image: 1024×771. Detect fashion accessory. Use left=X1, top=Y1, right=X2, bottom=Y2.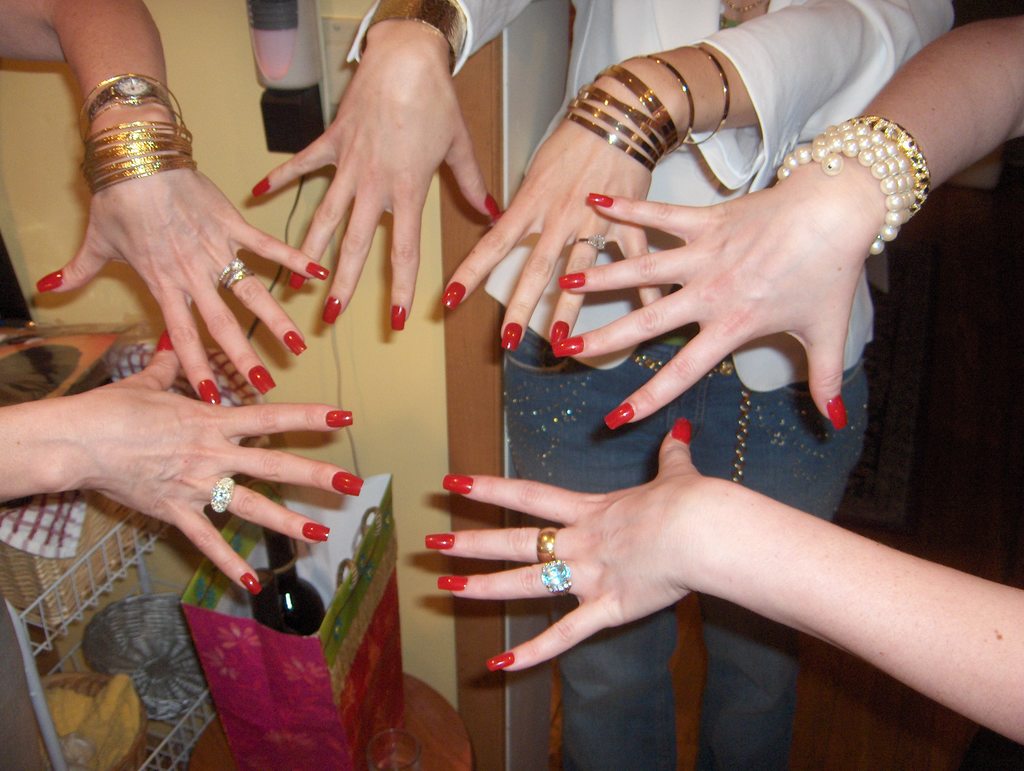
left=590, top=63, right=679, bottom=150.
